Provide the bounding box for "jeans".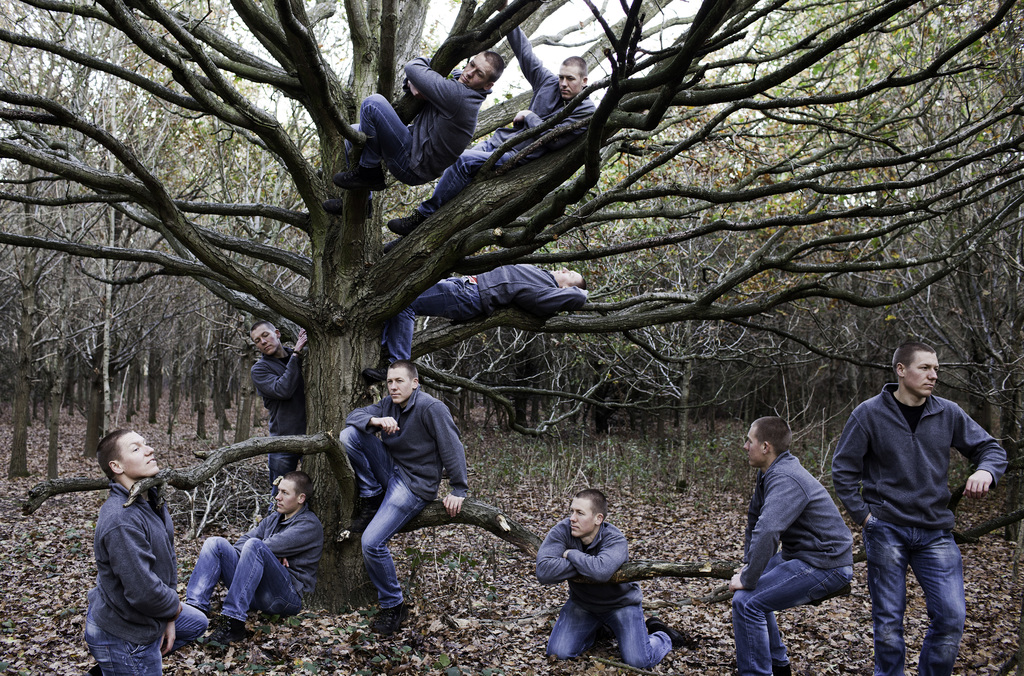
crop(354, 86, 417, 182).
